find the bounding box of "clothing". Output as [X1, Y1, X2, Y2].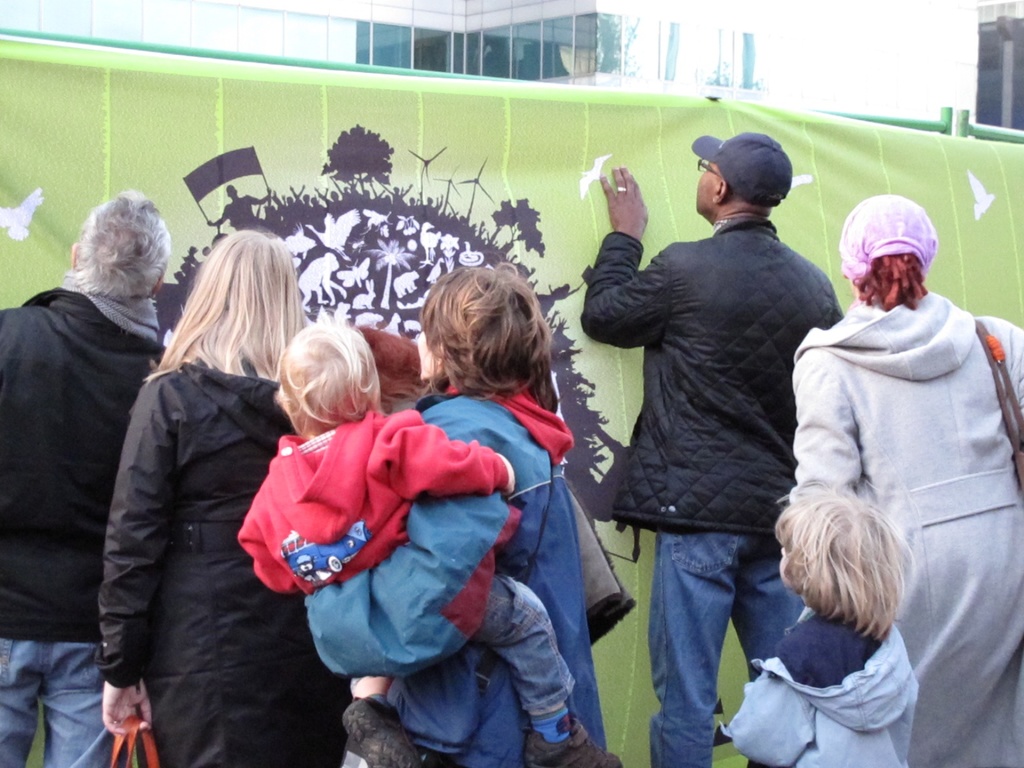
[239, 435, 506, 592].
